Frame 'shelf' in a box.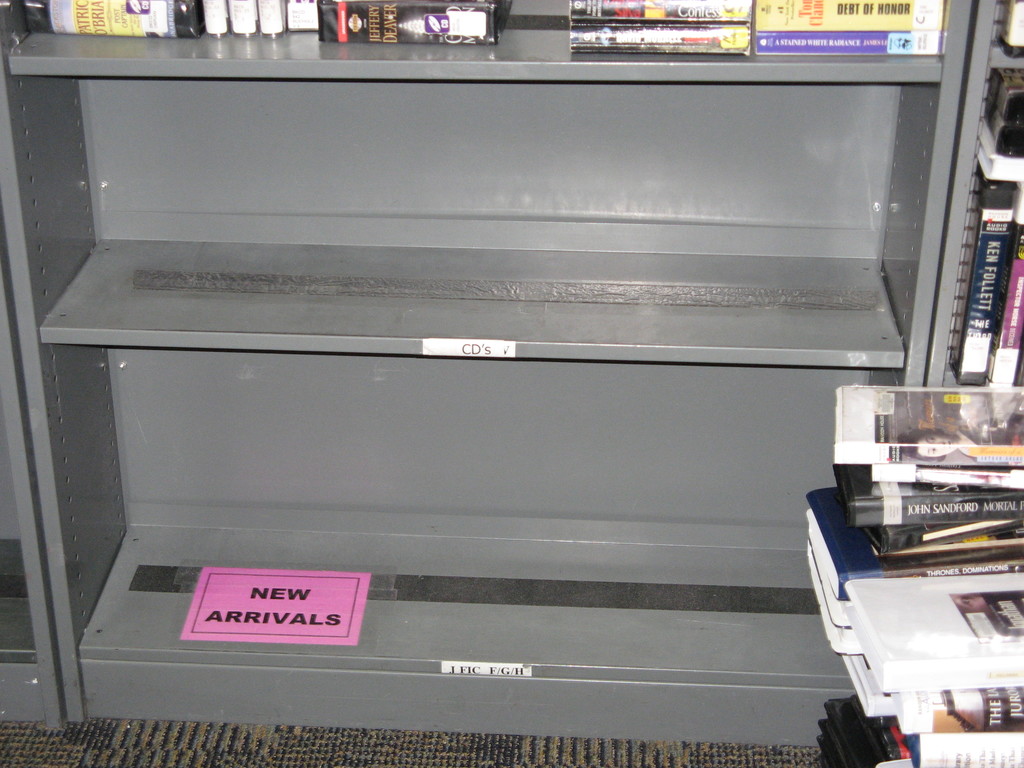
<region>0, 262, 52, 730</region>.
